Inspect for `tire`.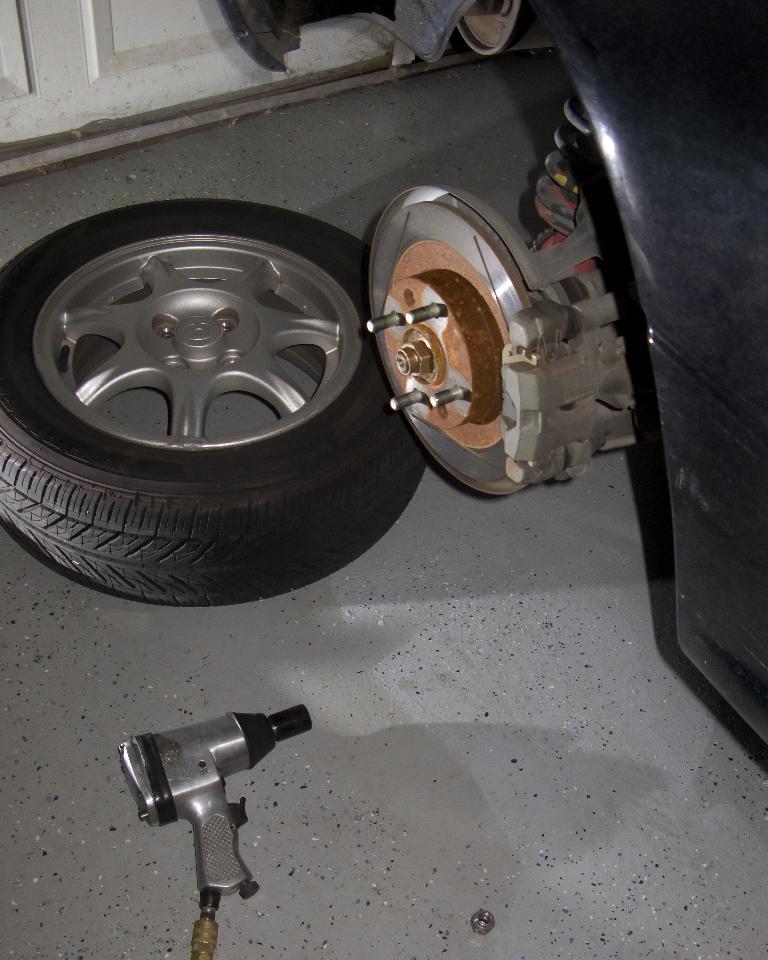
Inspection: Rect(17, 178, 399, 586).
